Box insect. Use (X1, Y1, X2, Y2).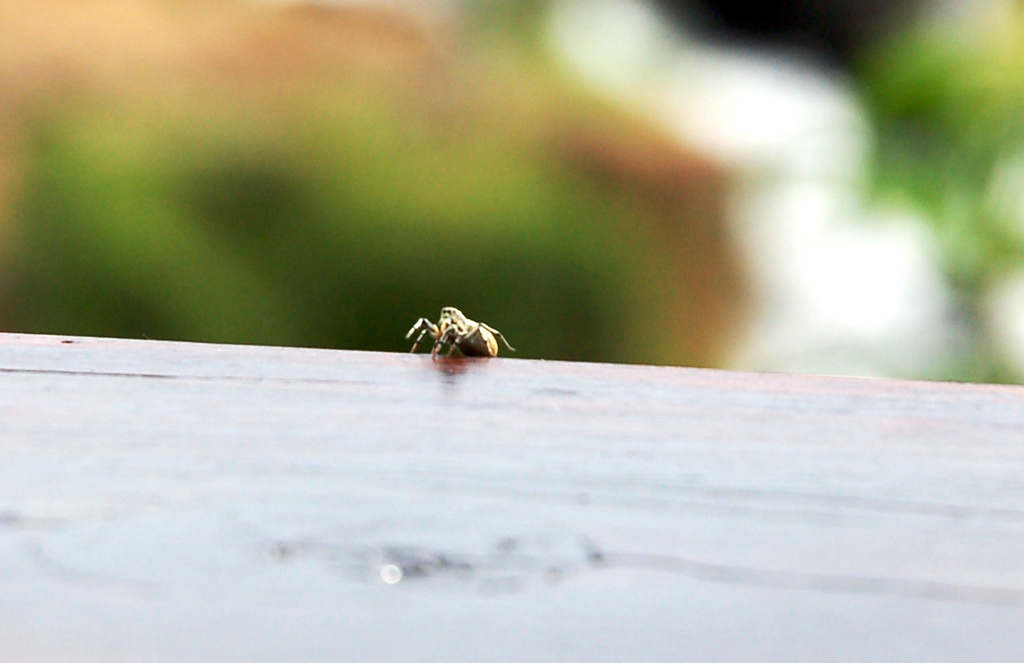
(402, 304, 516, 372).
